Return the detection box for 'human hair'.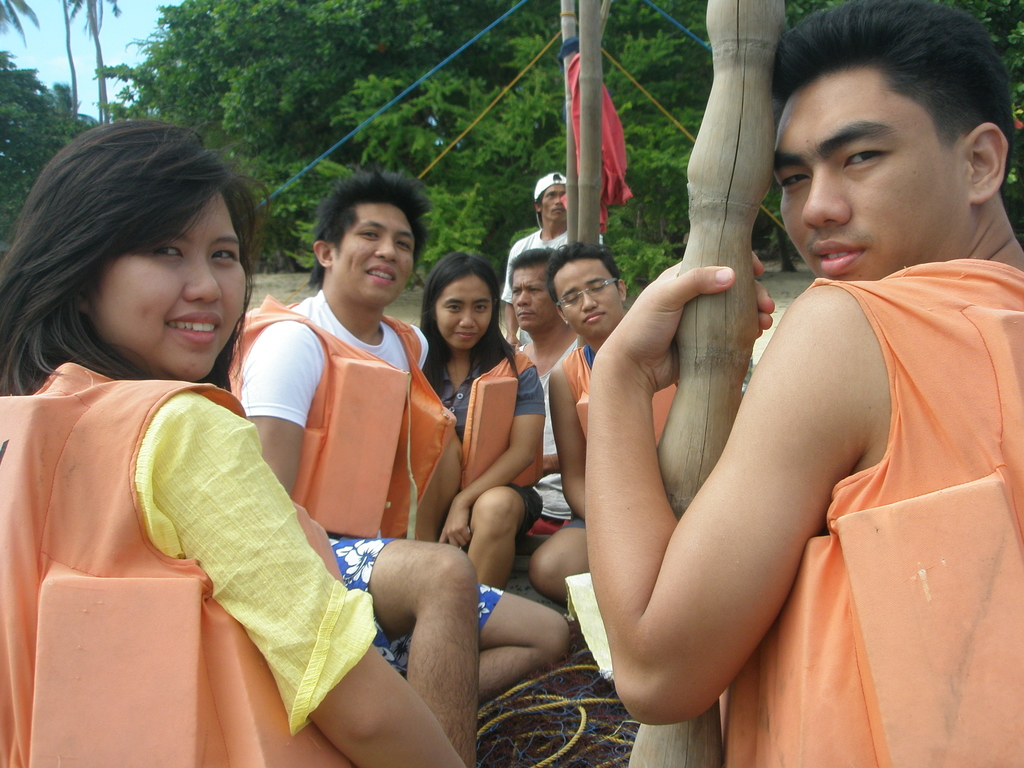
{"x1": 422, "y1": 245, "x2": 505, "y2": 389}.
